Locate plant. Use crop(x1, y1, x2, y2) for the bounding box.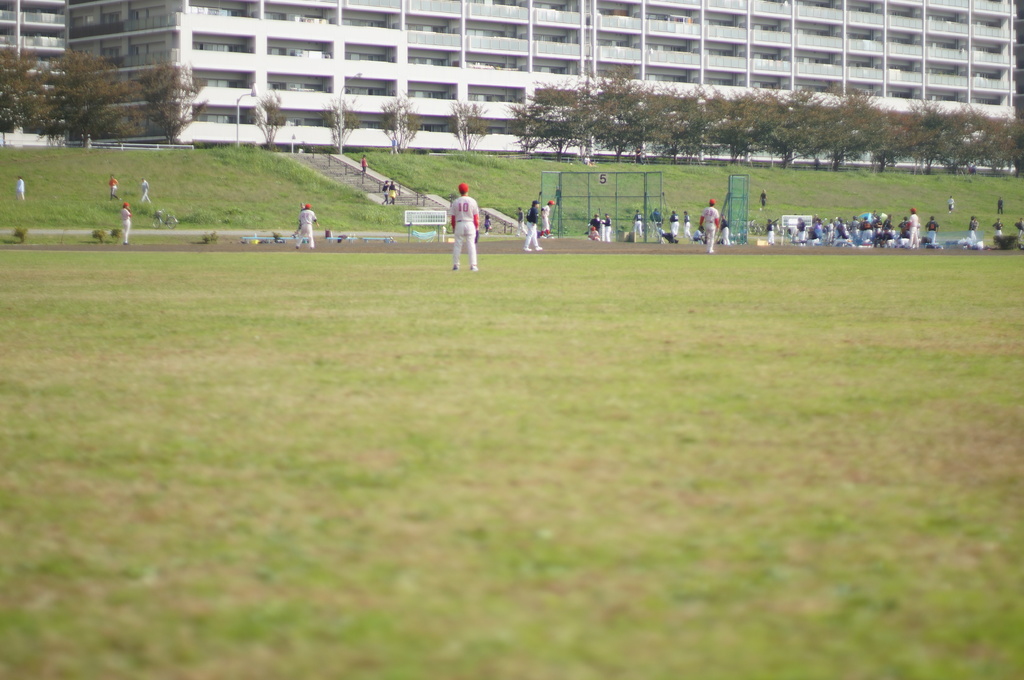
crop(15, 225, 35, 253).
